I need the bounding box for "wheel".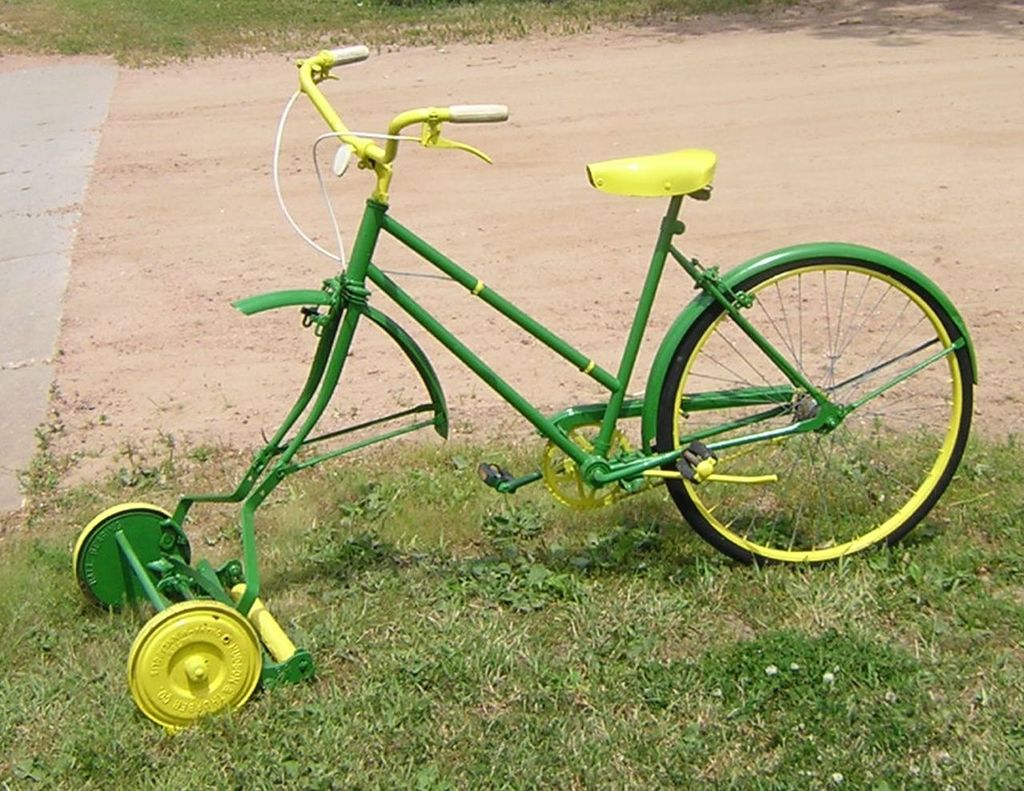
Here it is: crop(127, 602, 261, 729).
